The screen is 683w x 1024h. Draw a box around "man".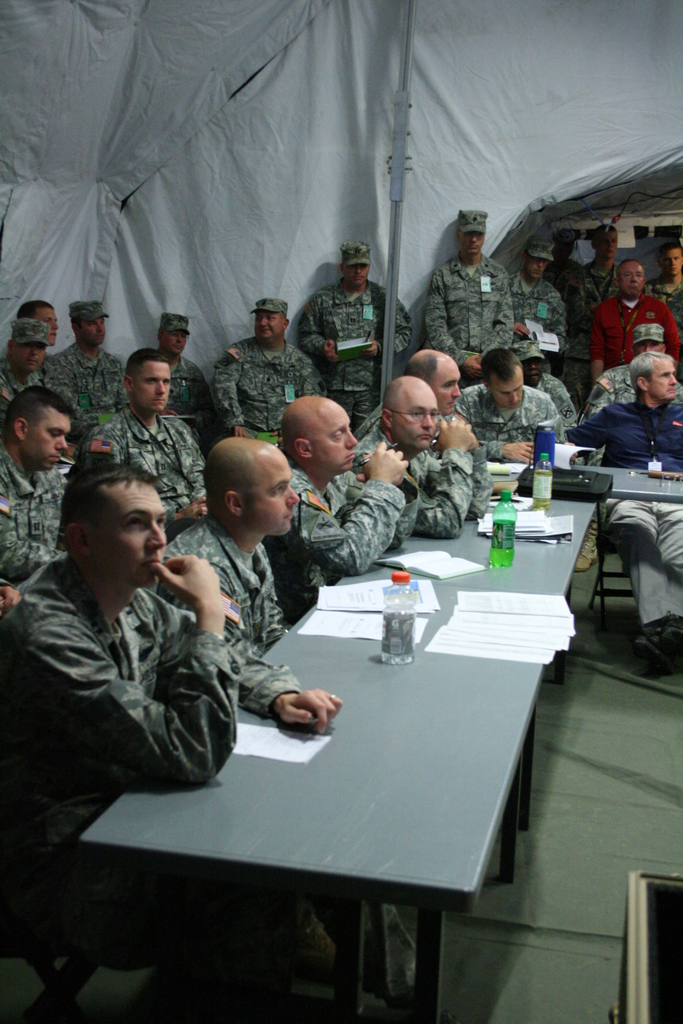
{"left": 570, "top": 221, "right": 651, "bottom": 414}.
